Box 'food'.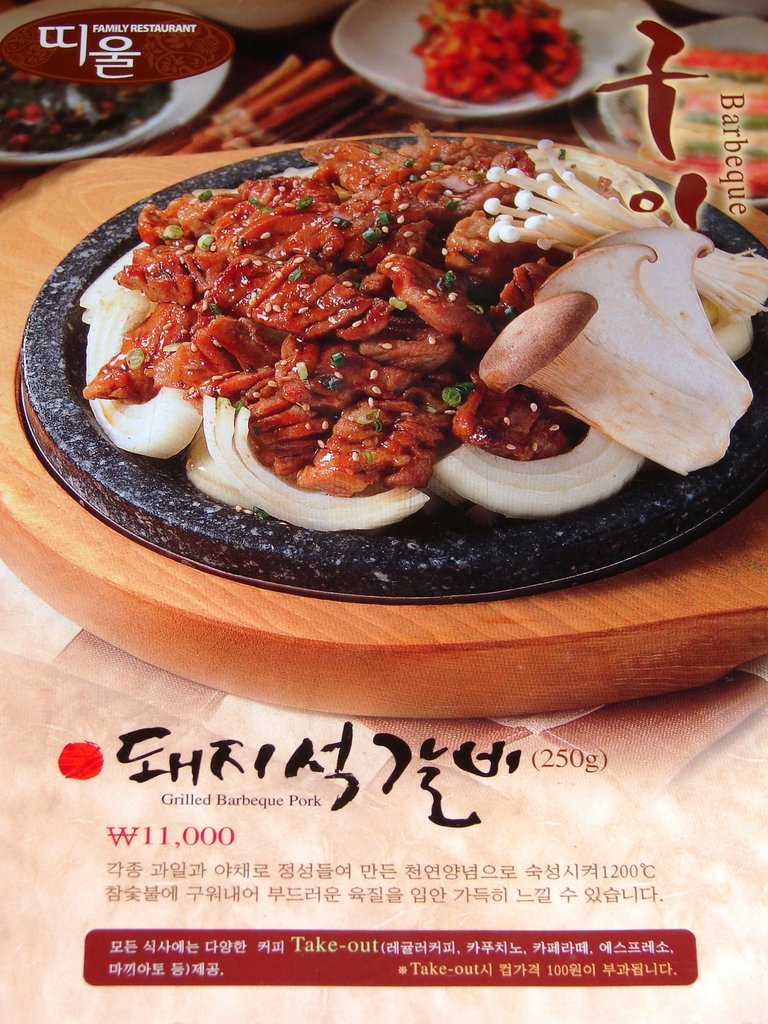
box=[409, 0, 585, 103].
